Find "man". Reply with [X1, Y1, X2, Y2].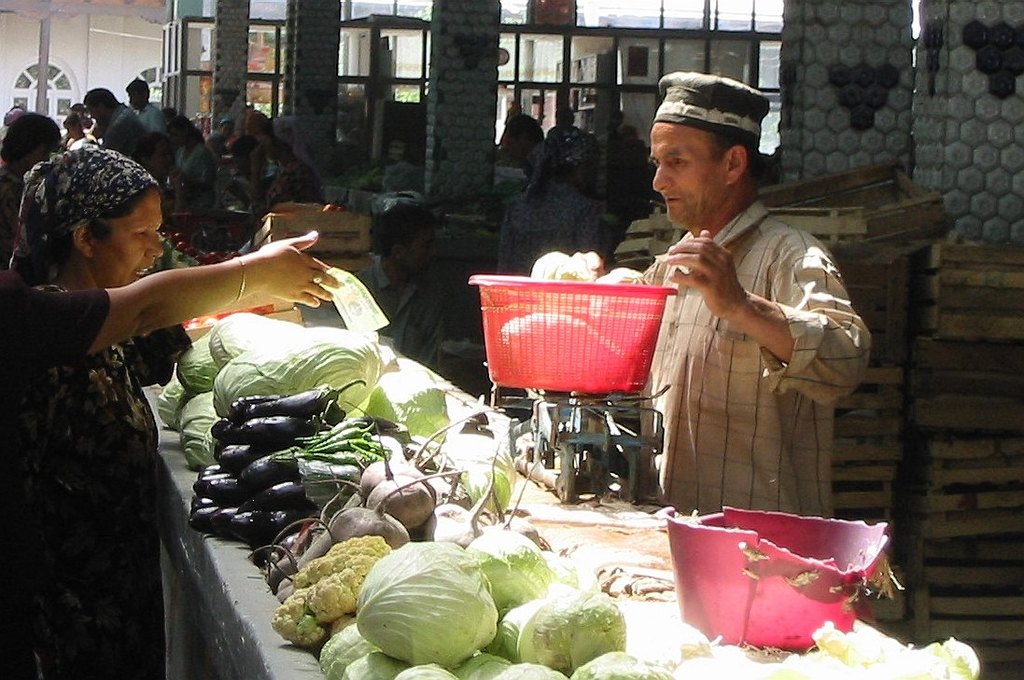
[83, 90, 156, 163].
